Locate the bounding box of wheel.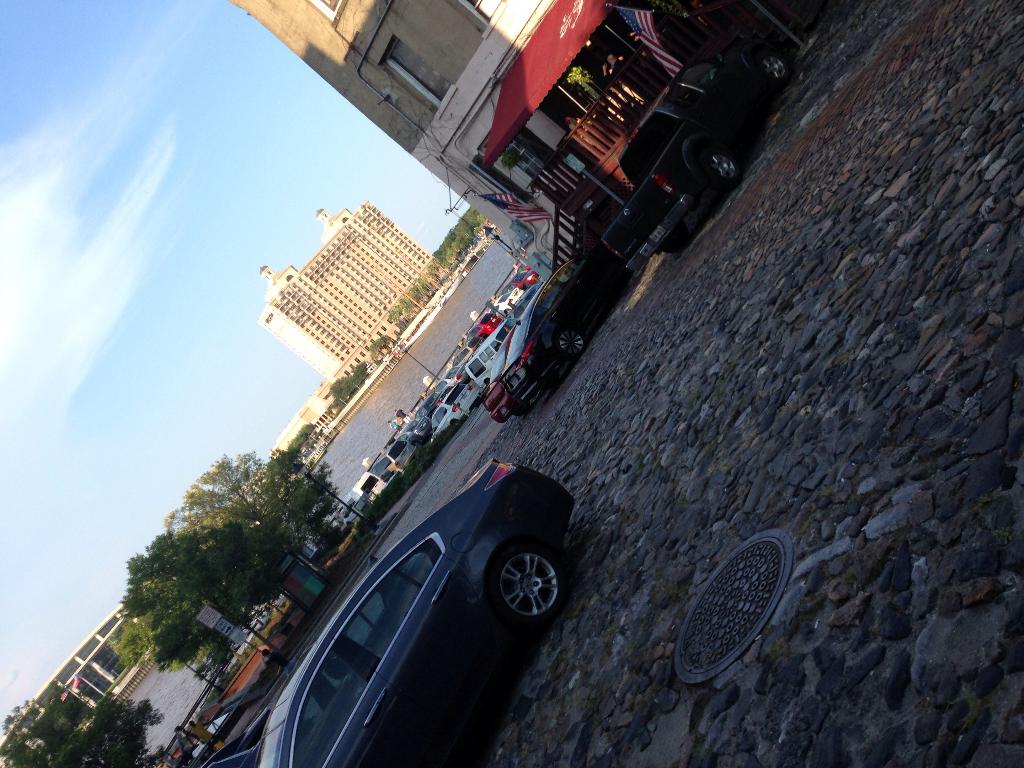
Bounding box: Rect(707, 148, 740, 185).
